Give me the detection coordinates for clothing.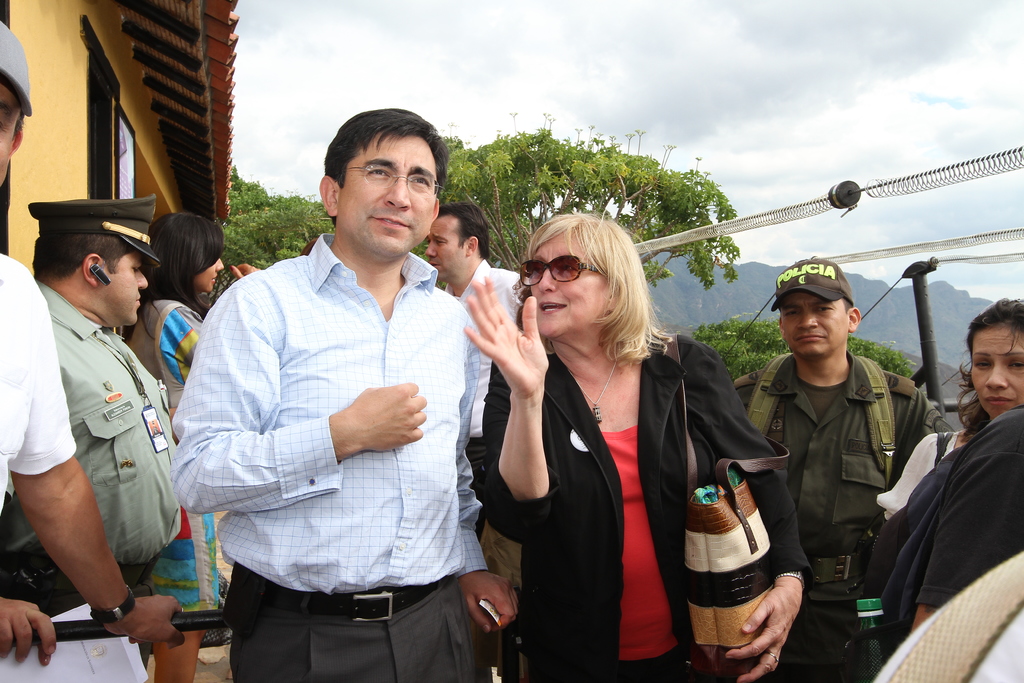
box(16, 258, 172, 643).
